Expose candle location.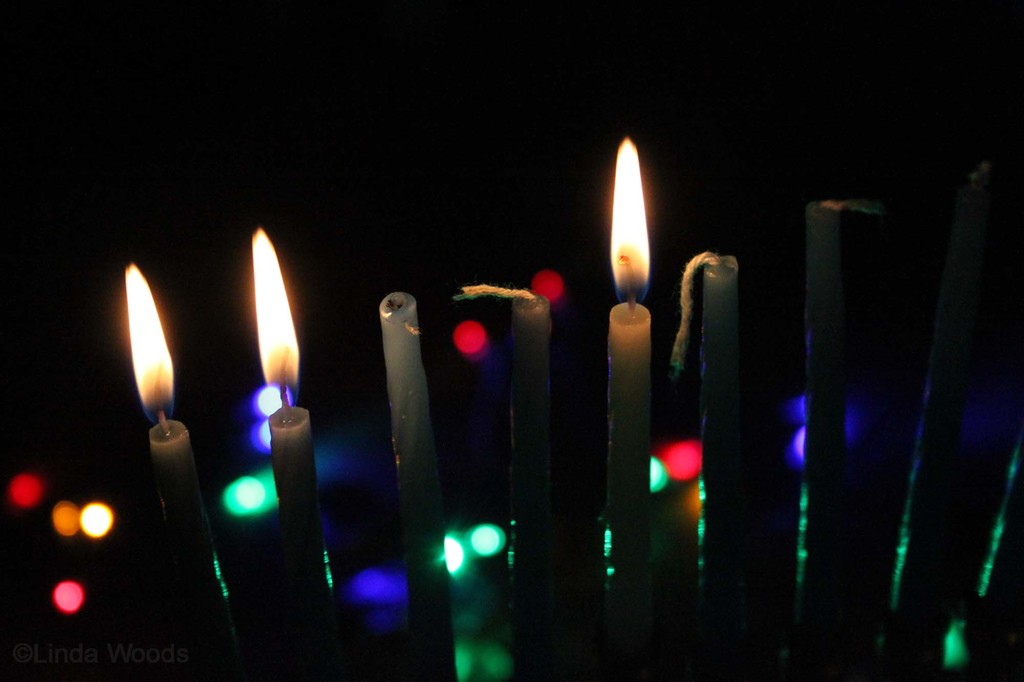
Exposed at l=460, t=289, r=550, b=681.
